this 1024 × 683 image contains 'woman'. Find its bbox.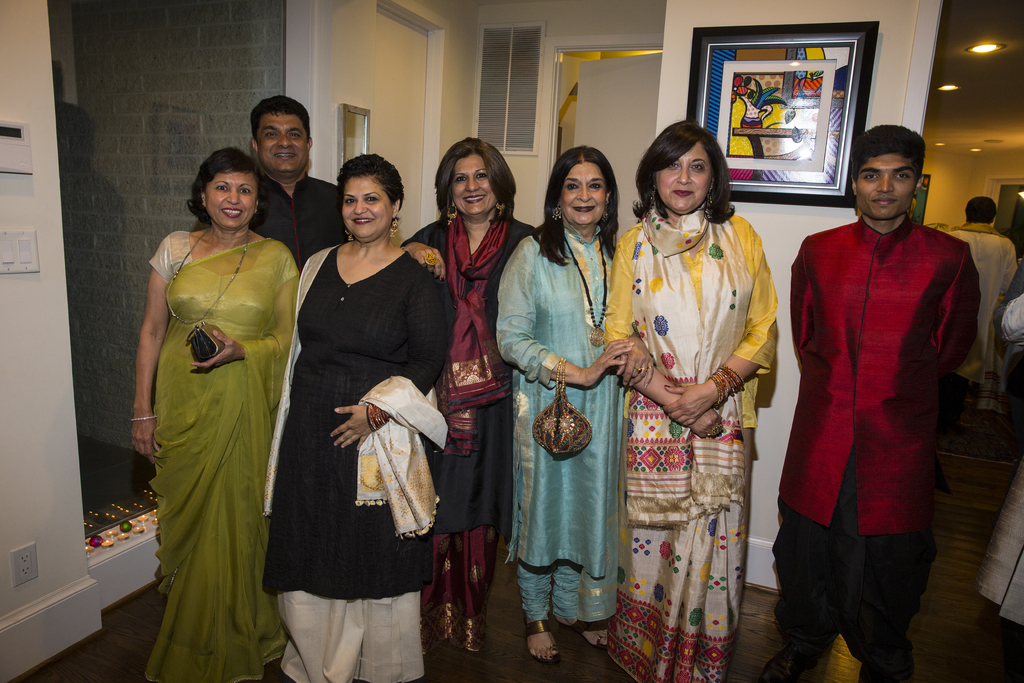
605/115/776/682.
